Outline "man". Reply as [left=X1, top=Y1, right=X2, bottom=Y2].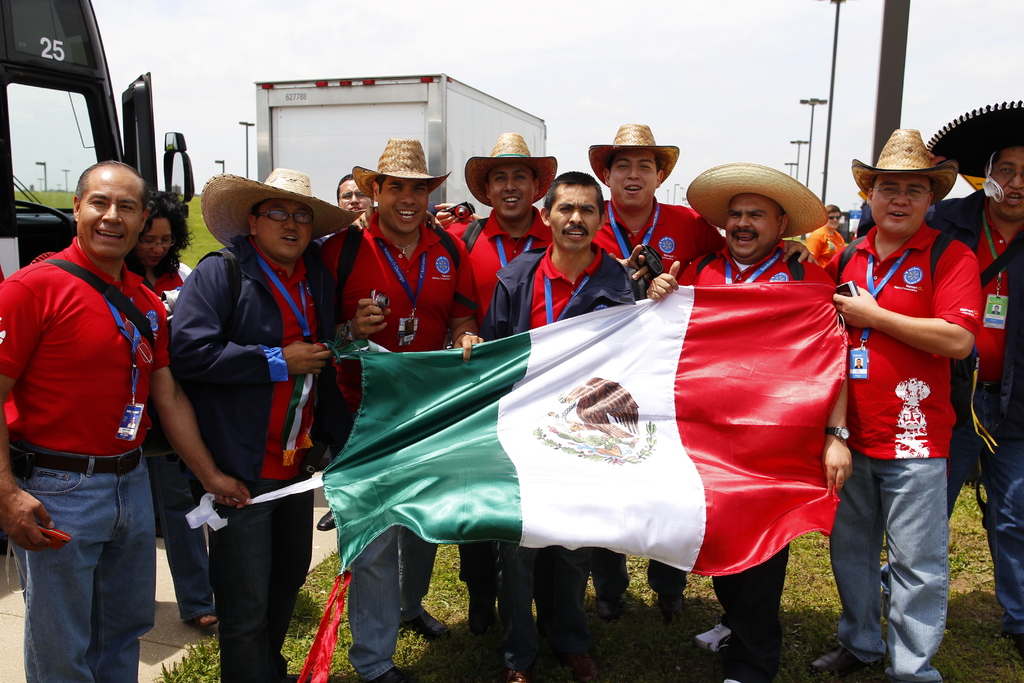
[left=885, top=99, right=1023, bottom=670].
